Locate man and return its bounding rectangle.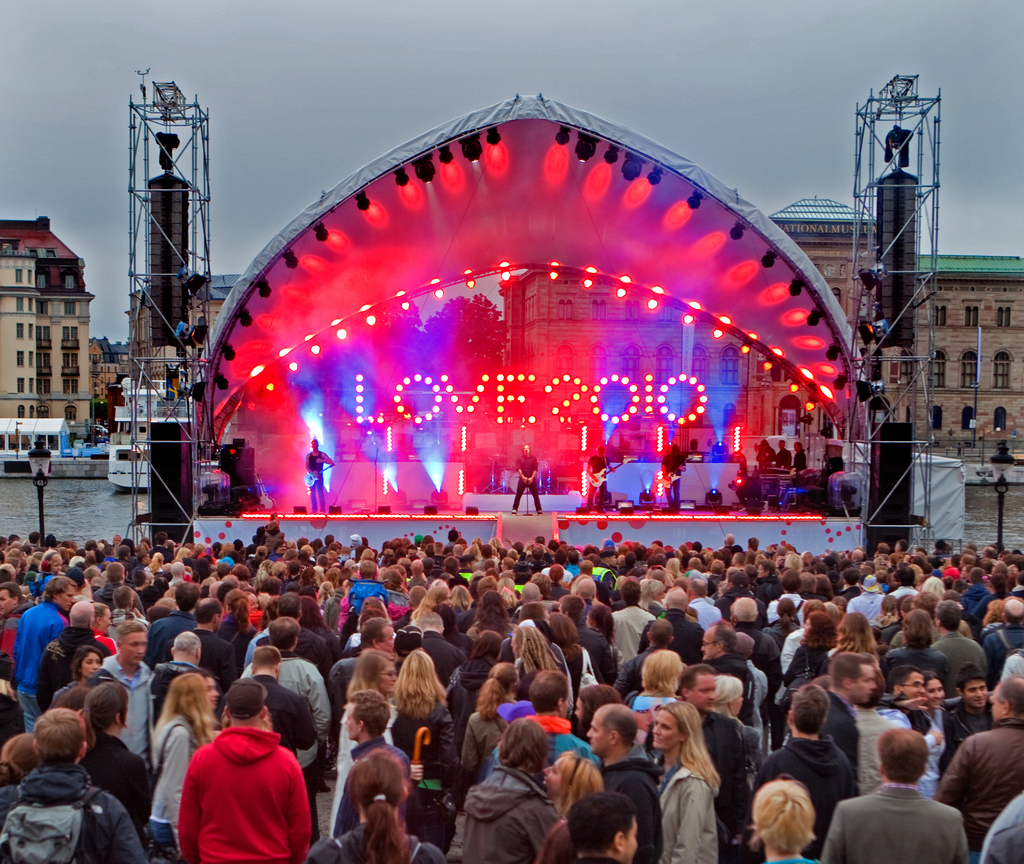
Rect(325, 688, 410, 836).
